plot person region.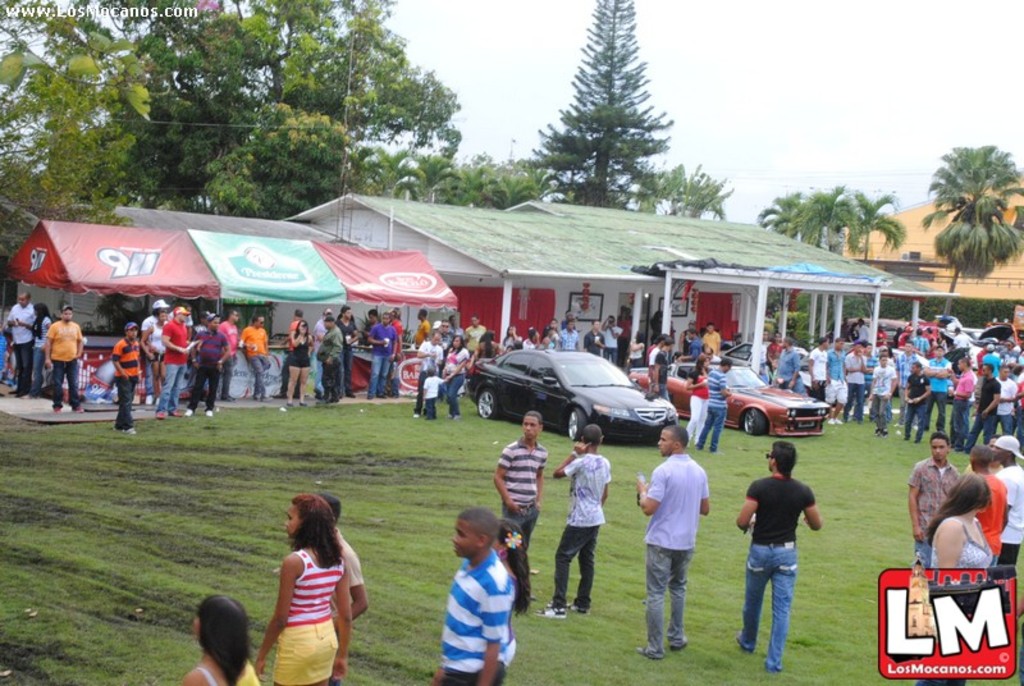
Plotted at x1=707 y1=358 x2=731 y2=453.
